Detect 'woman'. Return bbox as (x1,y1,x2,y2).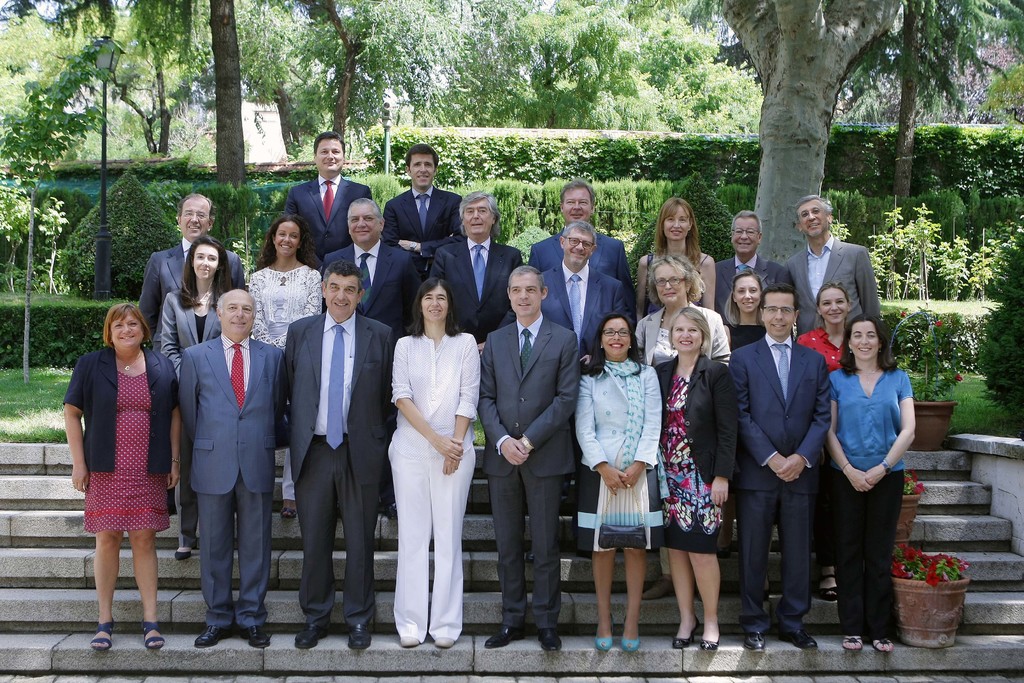
(824,315,918,652).
